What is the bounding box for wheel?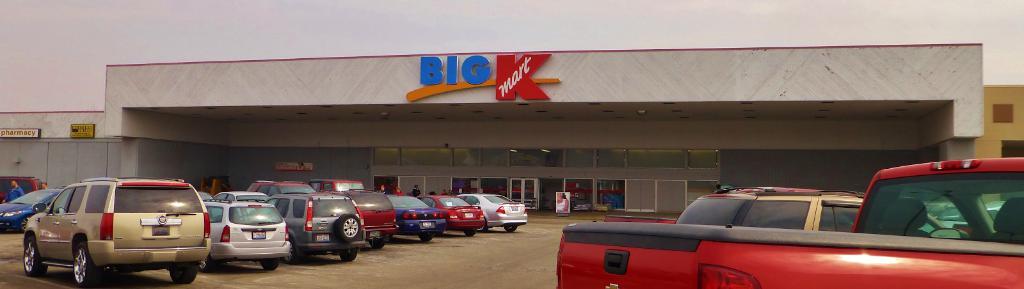
bbox(420, 233, 431, 242).
